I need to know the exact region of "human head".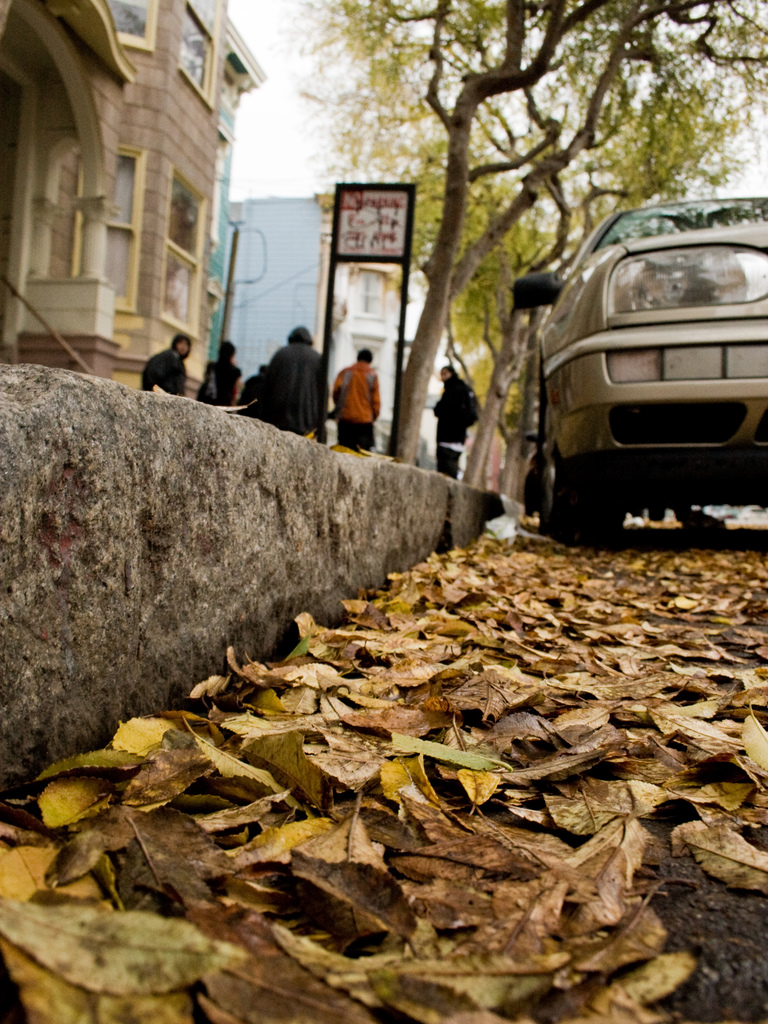
Region: detection(441, 364, 455, 386).
